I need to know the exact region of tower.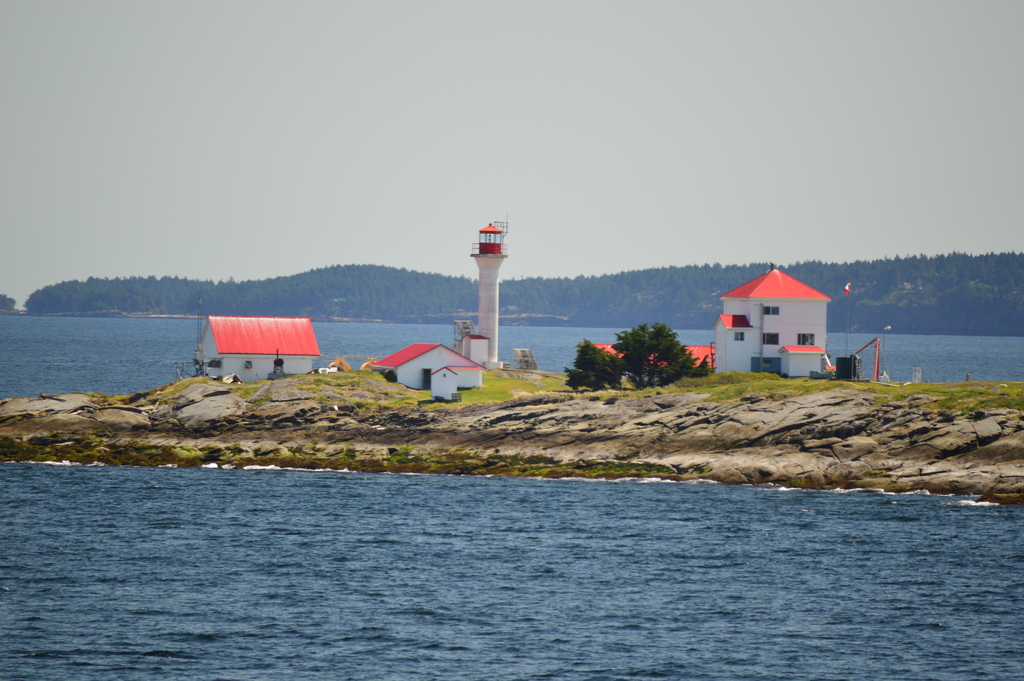
Region: bbox=[469, 221, 508, 365].
